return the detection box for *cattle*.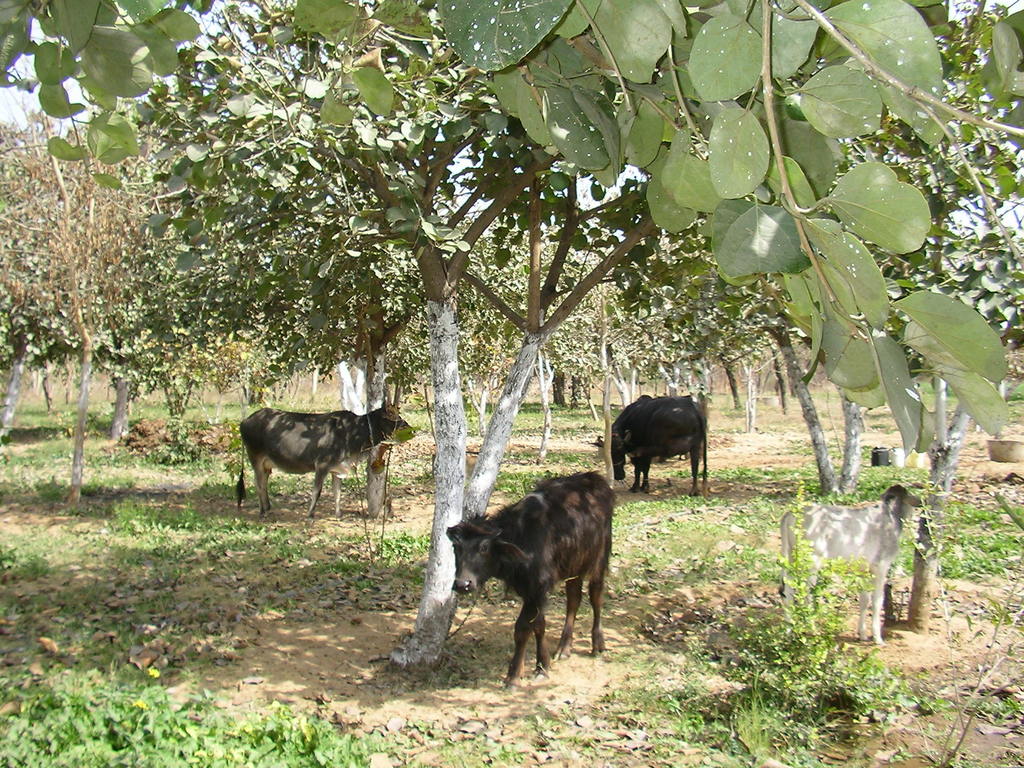
245/400/417/523.
